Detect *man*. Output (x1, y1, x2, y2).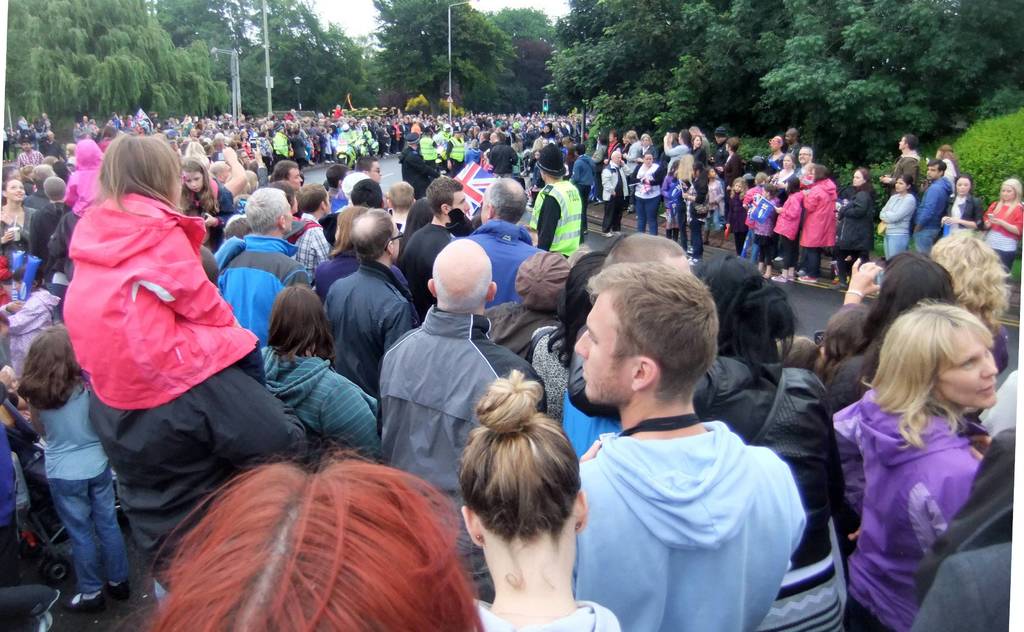
(321, 209, 416, 391).
